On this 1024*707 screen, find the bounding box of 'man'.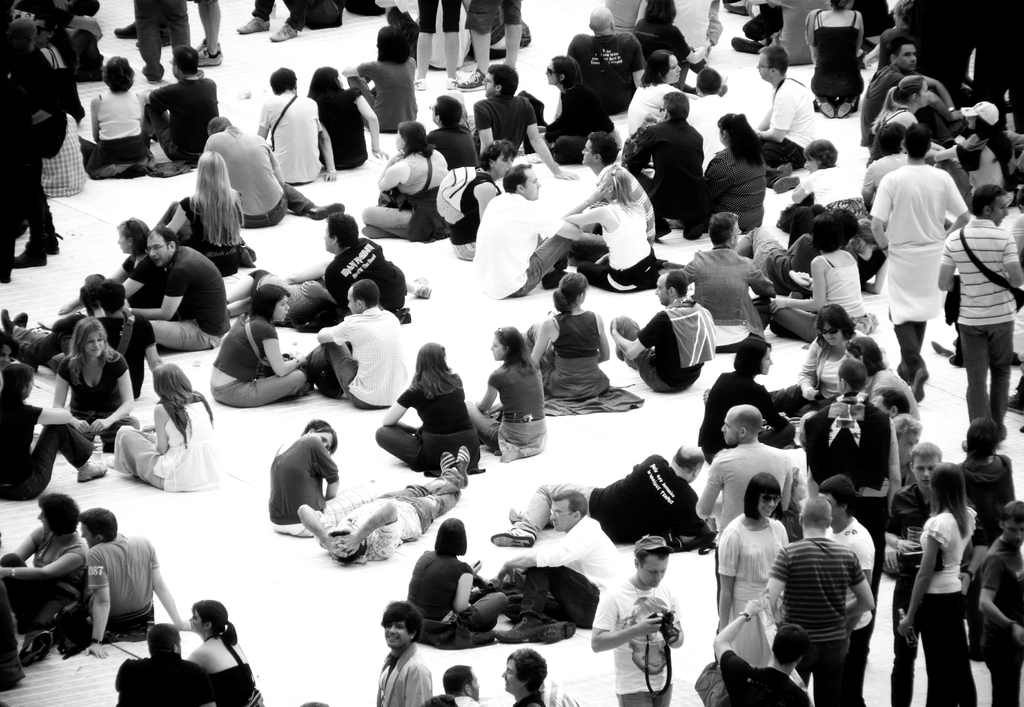
Bounding box: bbox=[860, 42, 950, 138].
